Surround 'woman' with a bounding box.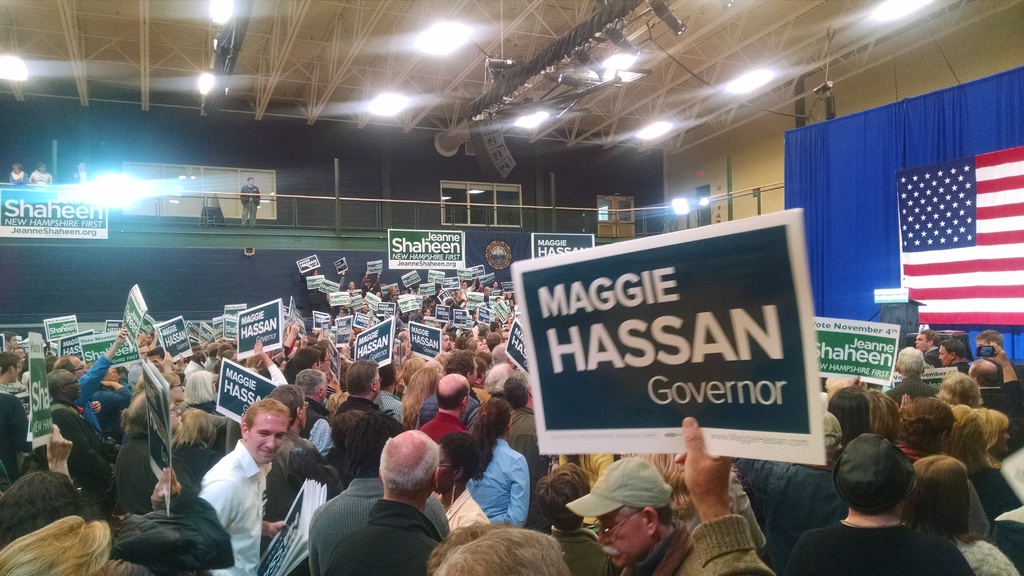
l=471, t=340, r=483, b=351.
